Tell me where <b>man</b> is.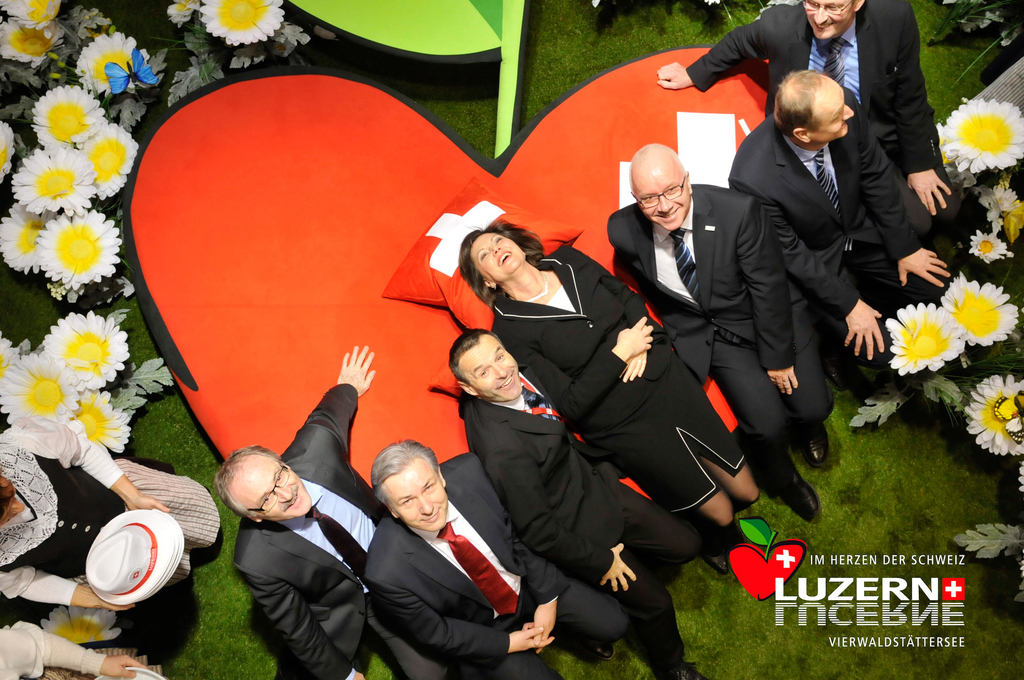
<b>man</b> is at {"x1": 605, "y1": 141, "x2": 835, "y2": 521}.
